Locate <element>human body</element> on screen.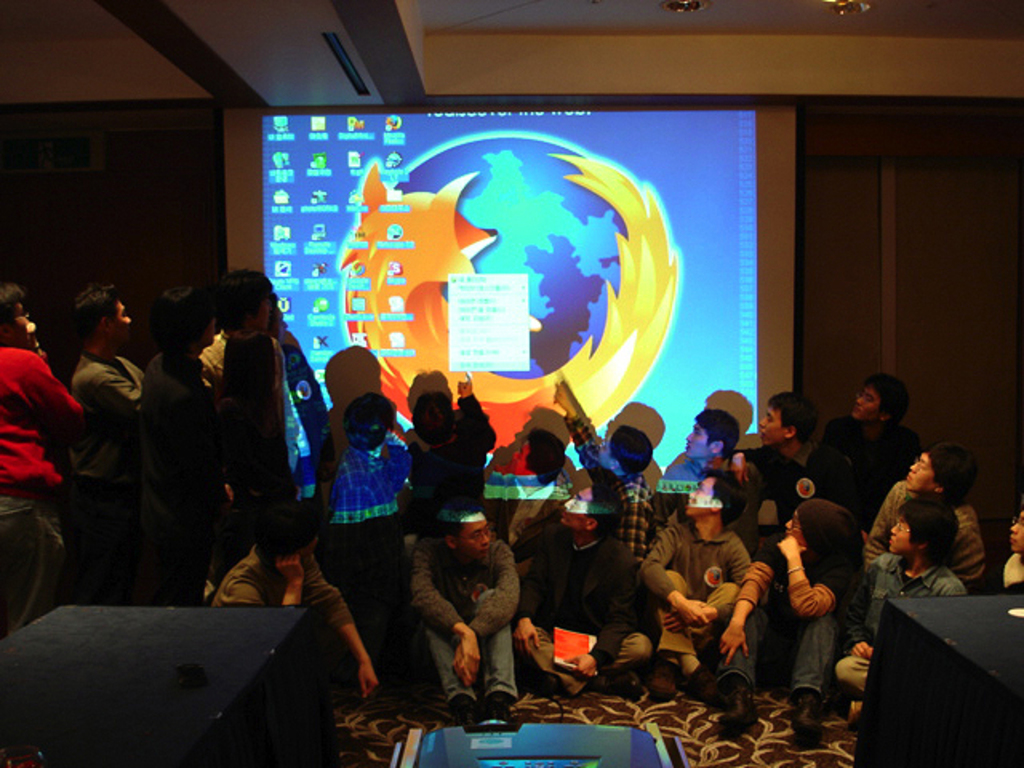
On screen at left=126, top=352, right=224, bottom=613.
